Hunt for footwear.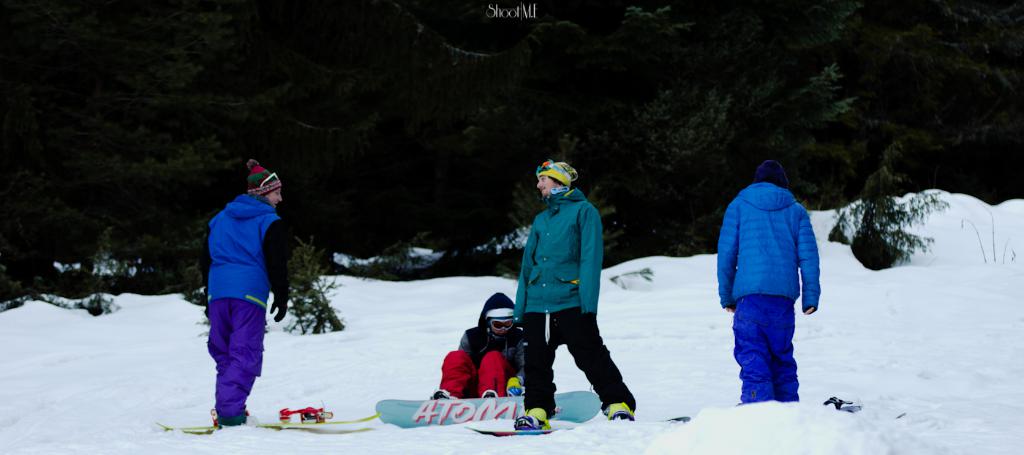
Hunted down at [left=214, top=414, right=256, bottom=427].
